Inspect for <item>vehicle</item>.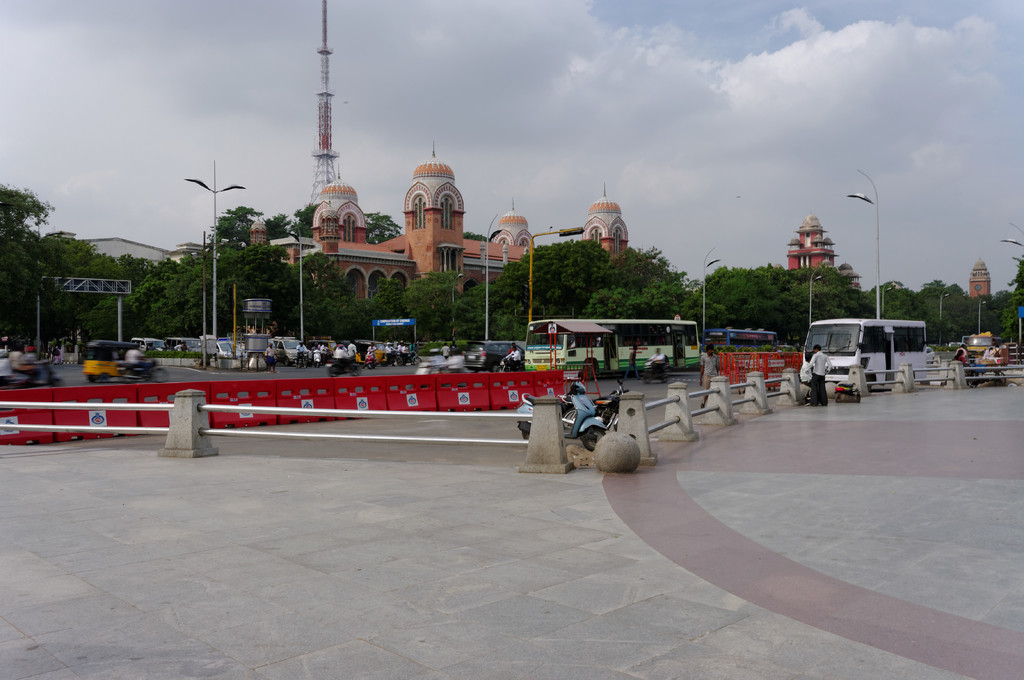
Inspection: [466,338,525,369].
